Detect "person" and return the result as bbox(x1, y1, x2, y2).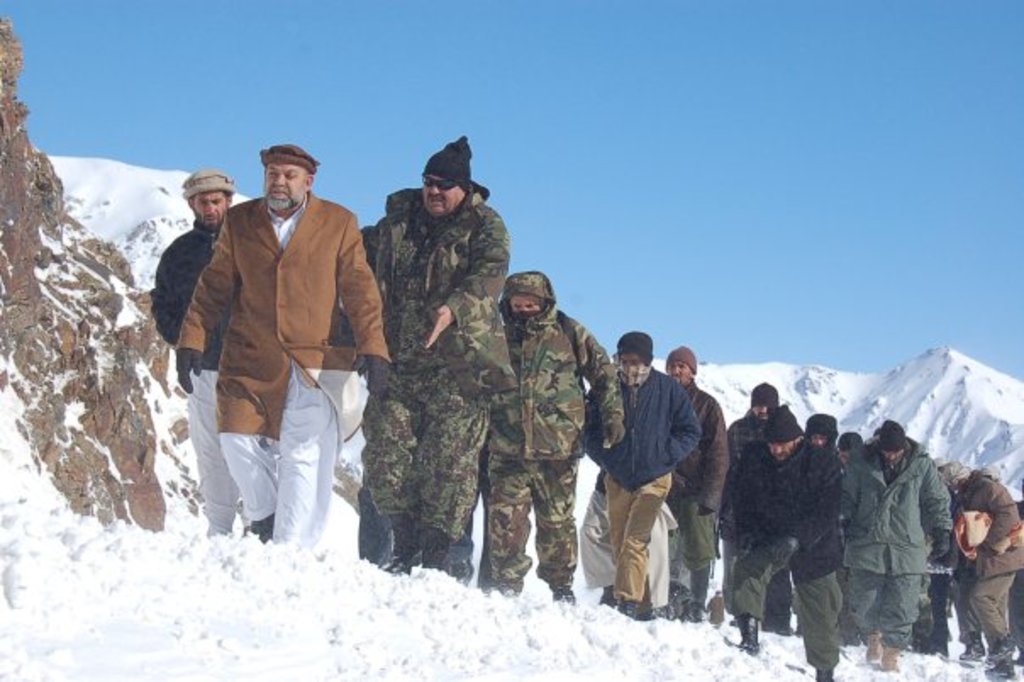
bbox(739, 378, 854, 674).
